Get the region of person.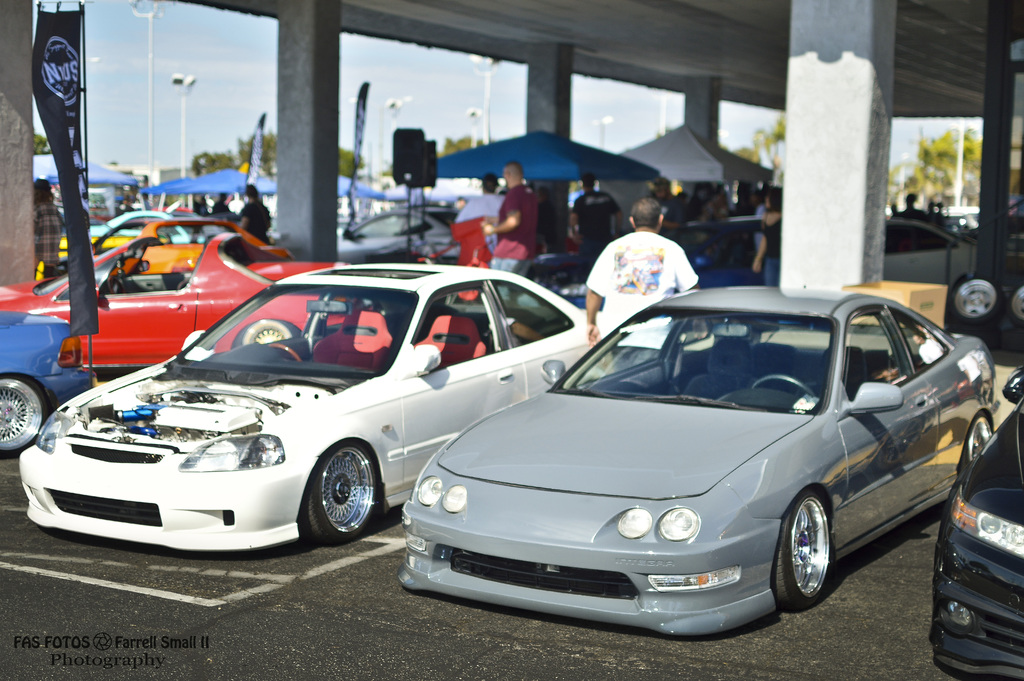
rect(748, 183, 785, 290).
